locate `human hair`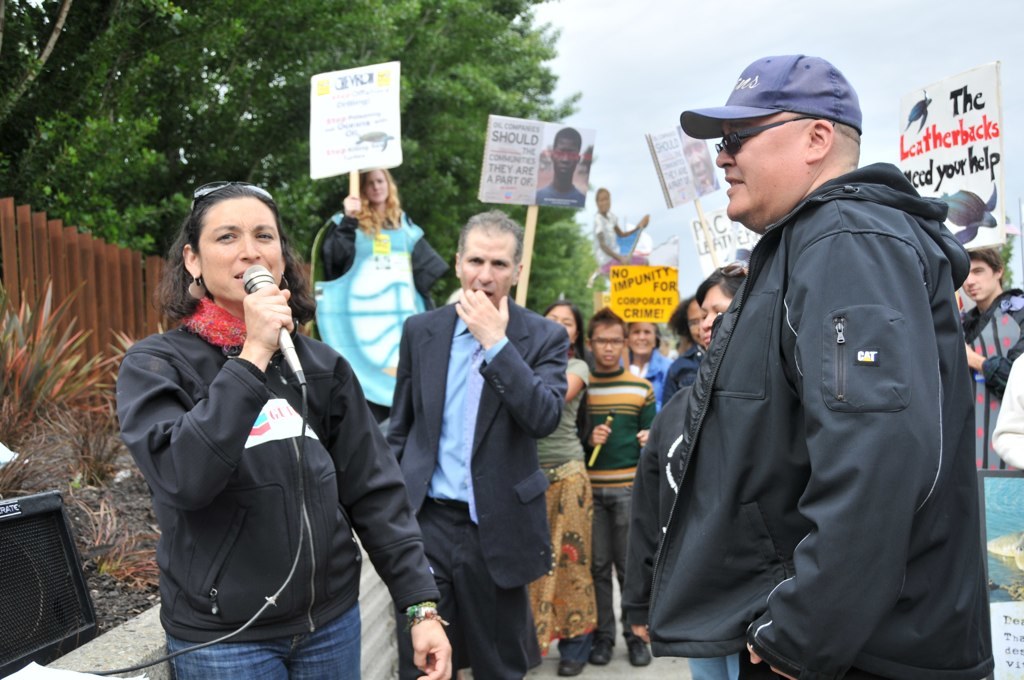
150,179,319,332
